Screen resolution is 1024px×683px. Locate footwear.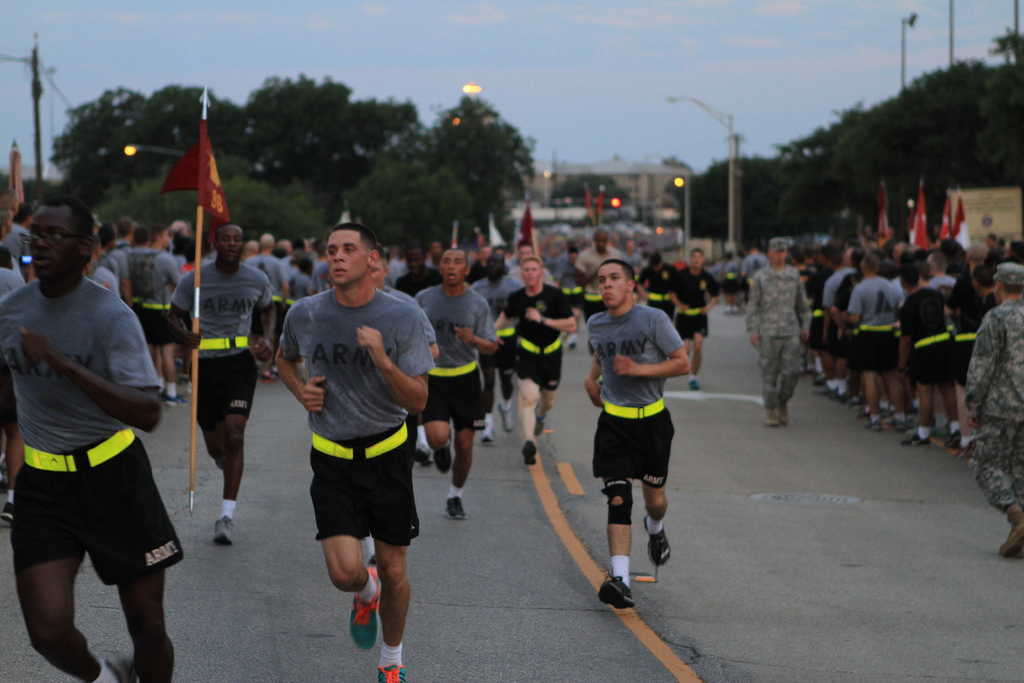
x1=435, y1=452, x2=449, y2=470.
